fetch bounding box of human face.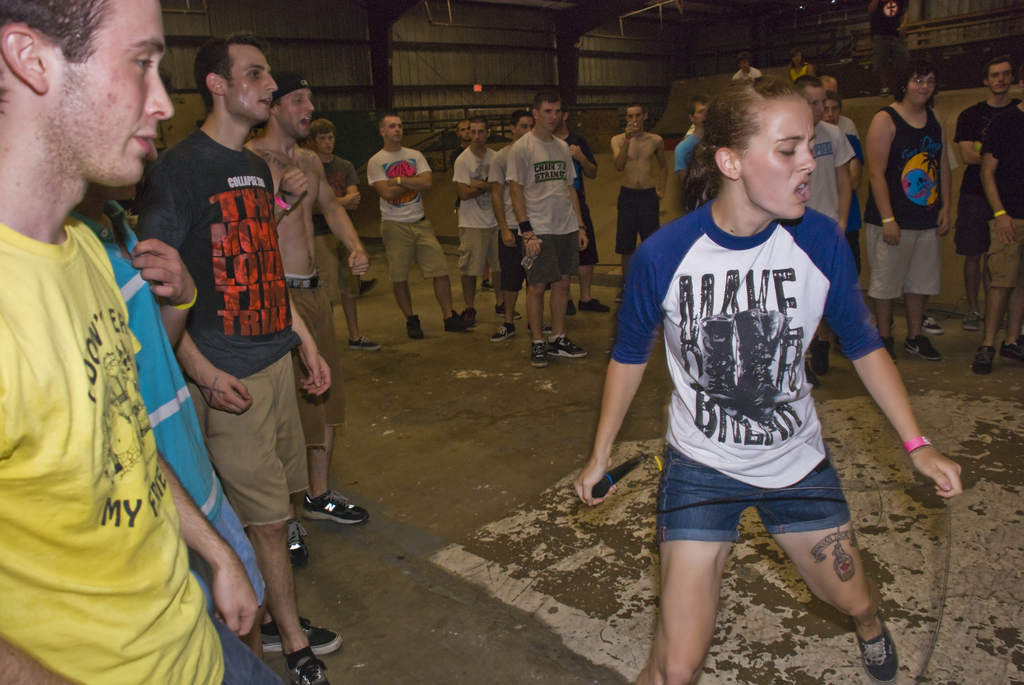
Bbox: bbox=[908, 77, 936, 108].
